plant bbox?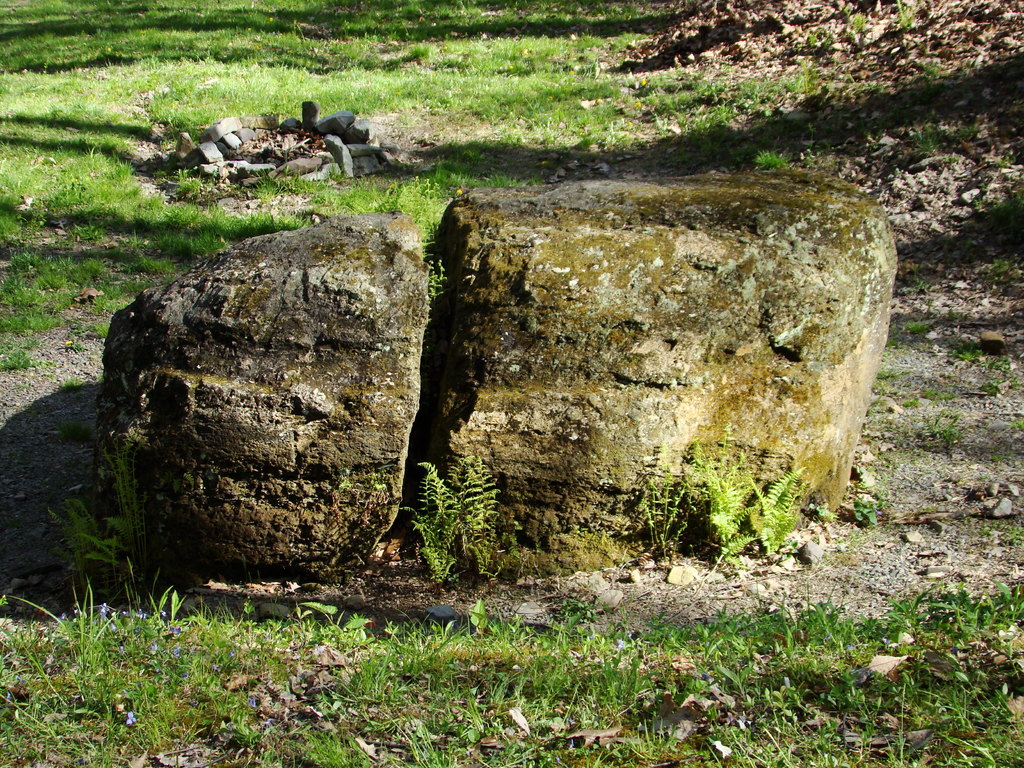
[655, 60, 803, 135]
